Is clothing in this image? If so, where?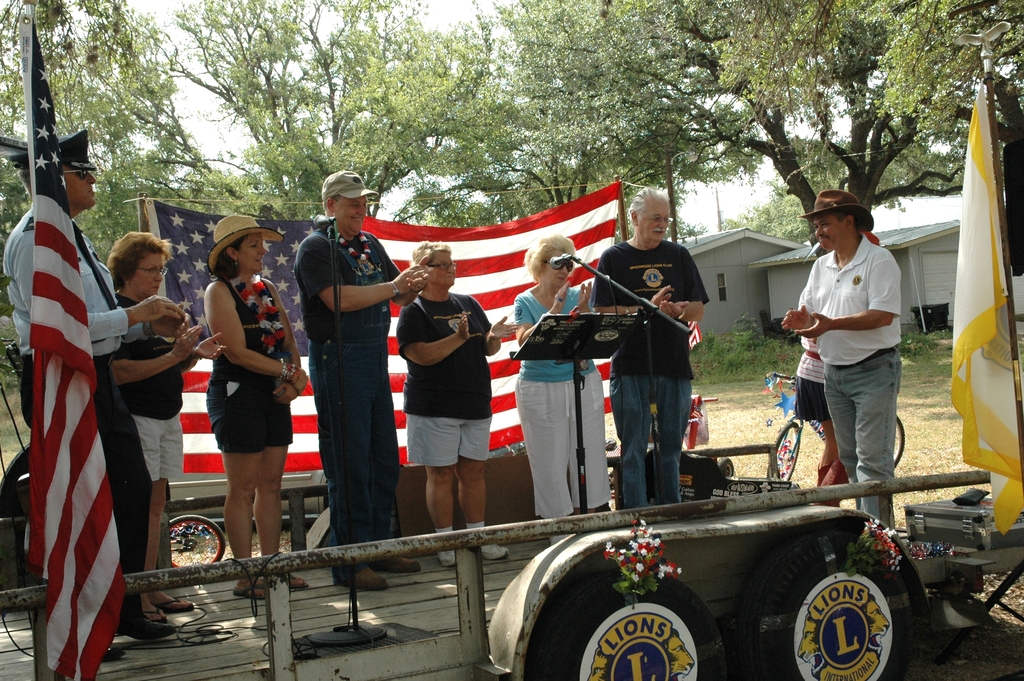
Yes, at [x1=3, y1=198, x2=187, y2=644].
